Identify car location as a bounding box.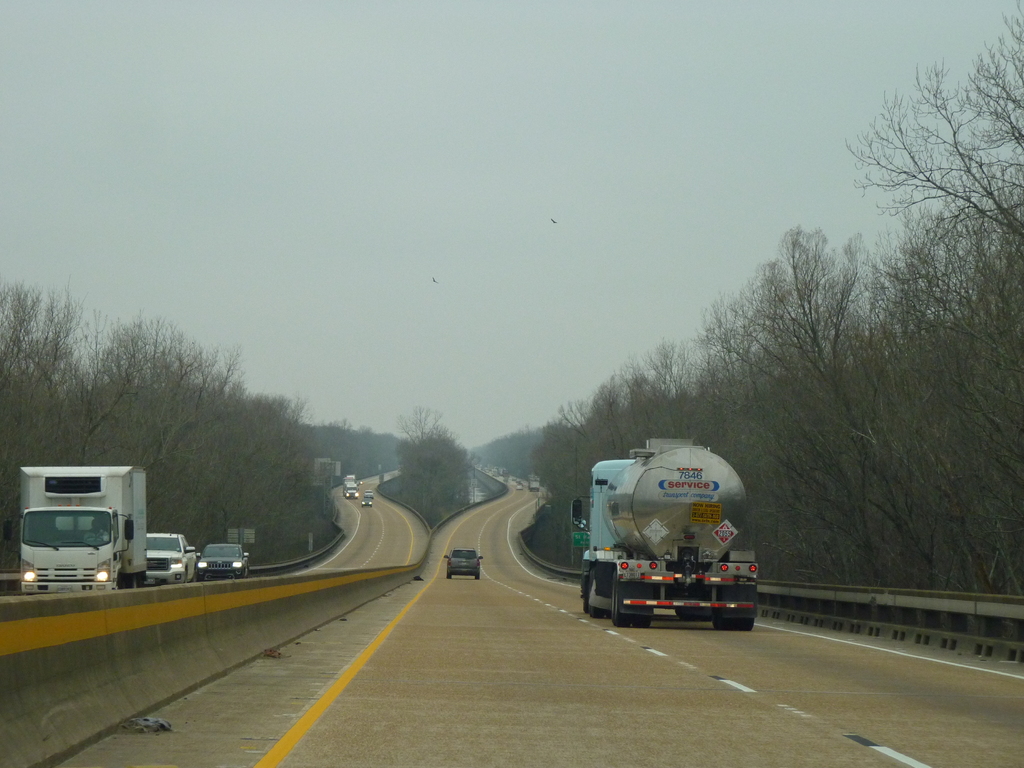
<box>202,547,251,580</box>.
